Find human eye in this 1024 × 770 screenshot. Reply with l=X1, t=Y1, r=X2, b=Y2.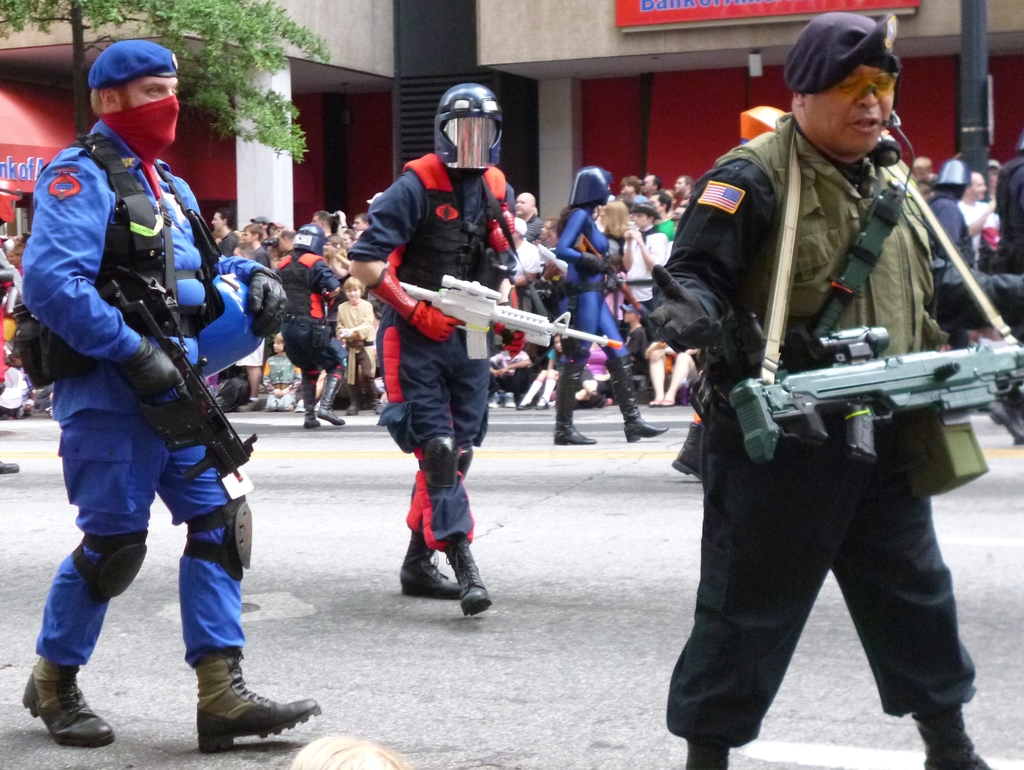
l=145, t=87, r=157, b=99.
